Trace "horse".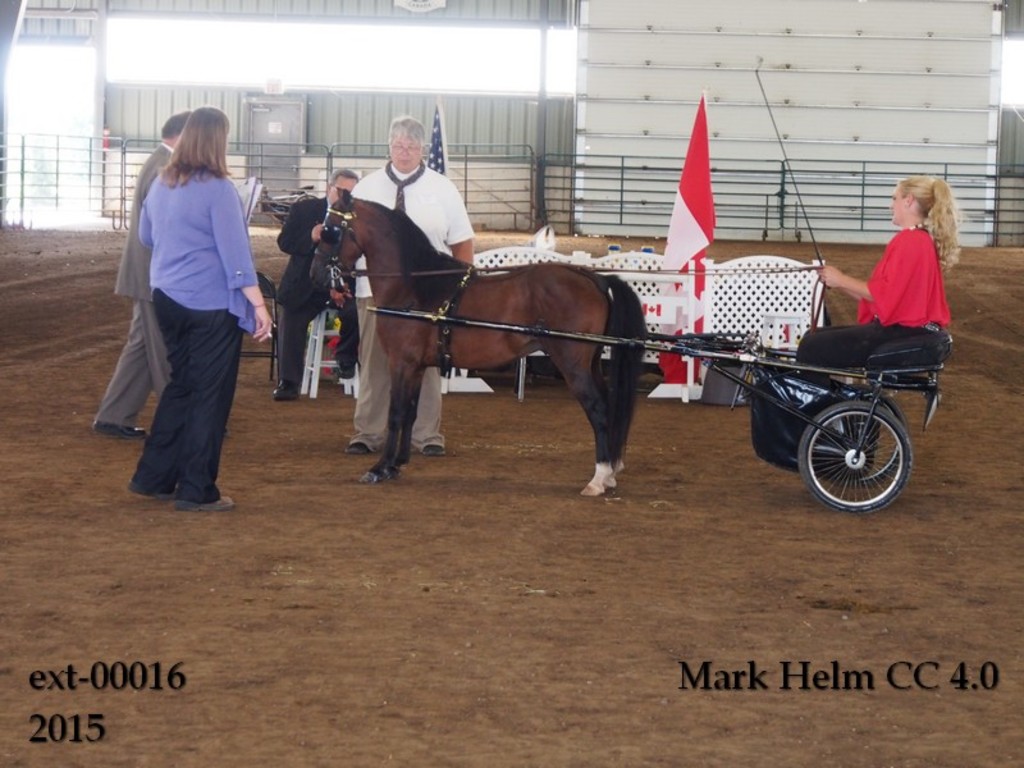
Traced to box=[303, 183, 649, 499].
